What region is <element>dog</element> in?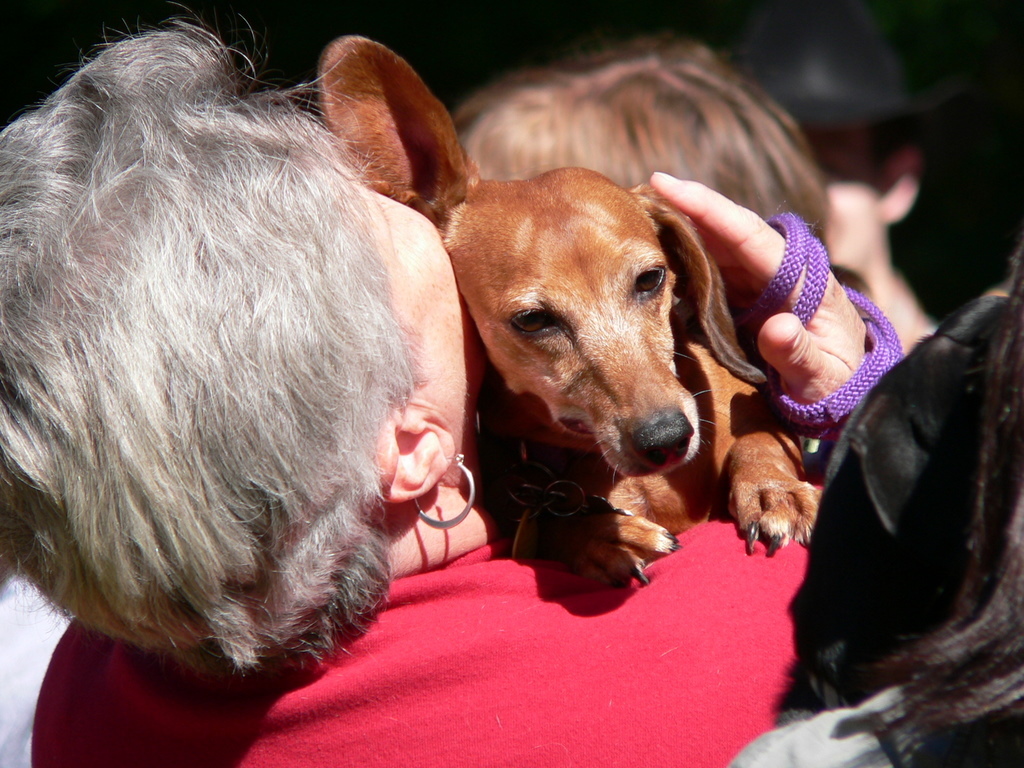
316 33 821 591.
